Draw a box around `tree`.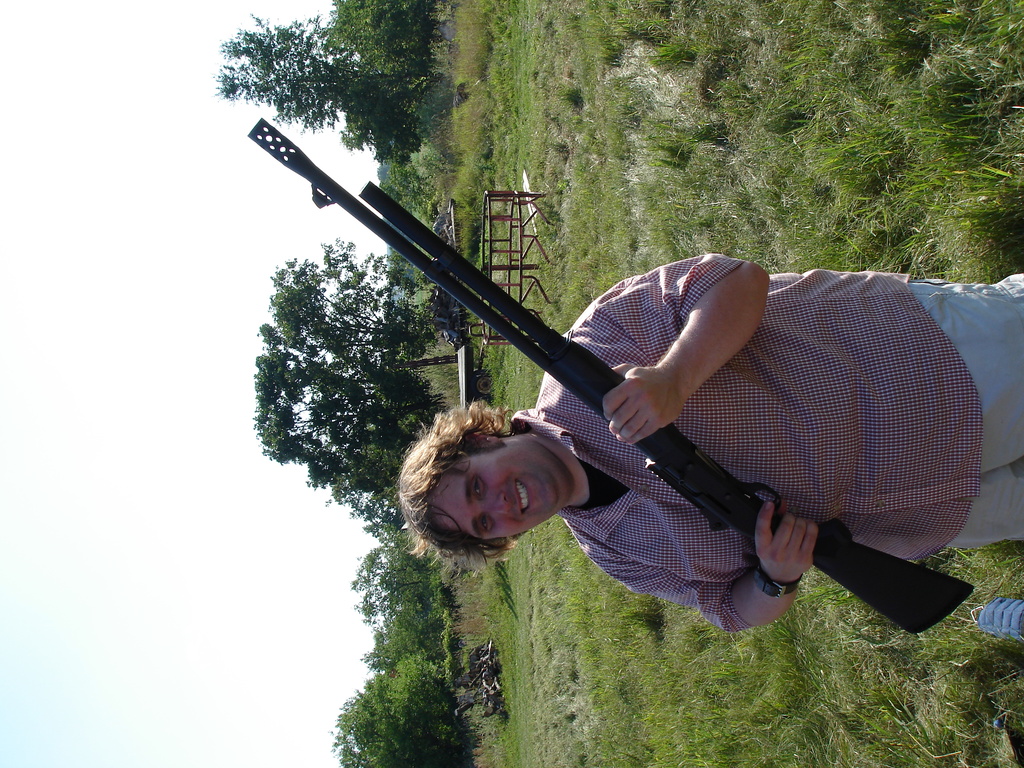
locate(320, 0, 447, 46).
